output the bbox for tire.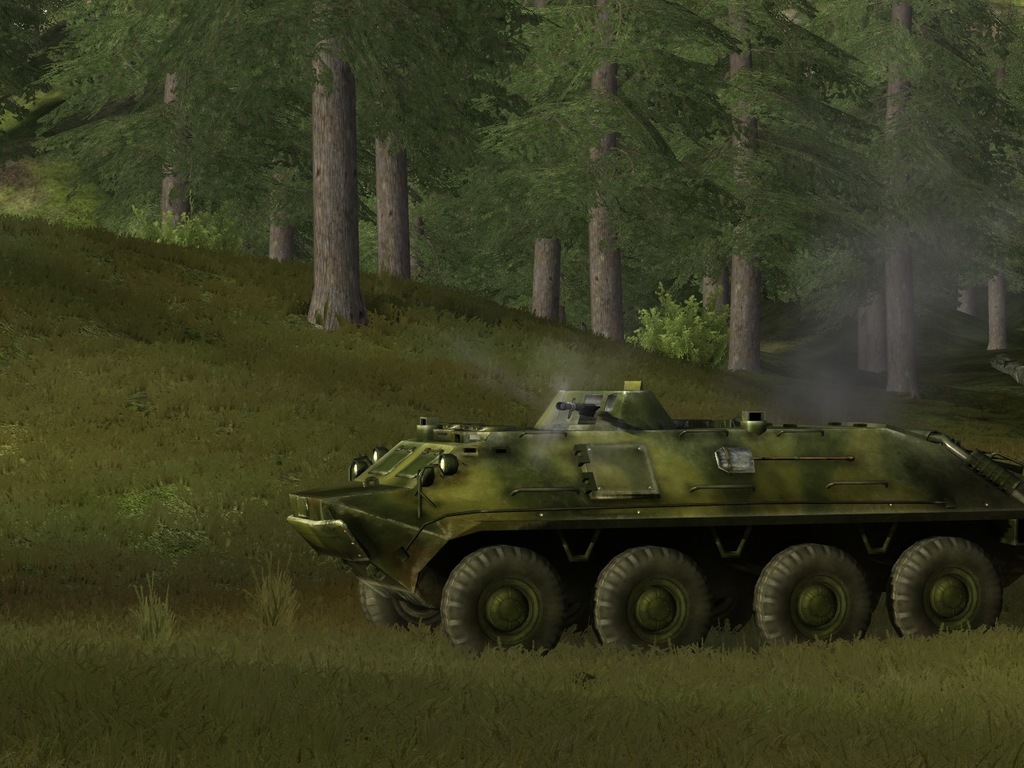
x1=361 y1=580 x2=441 y2=626.
